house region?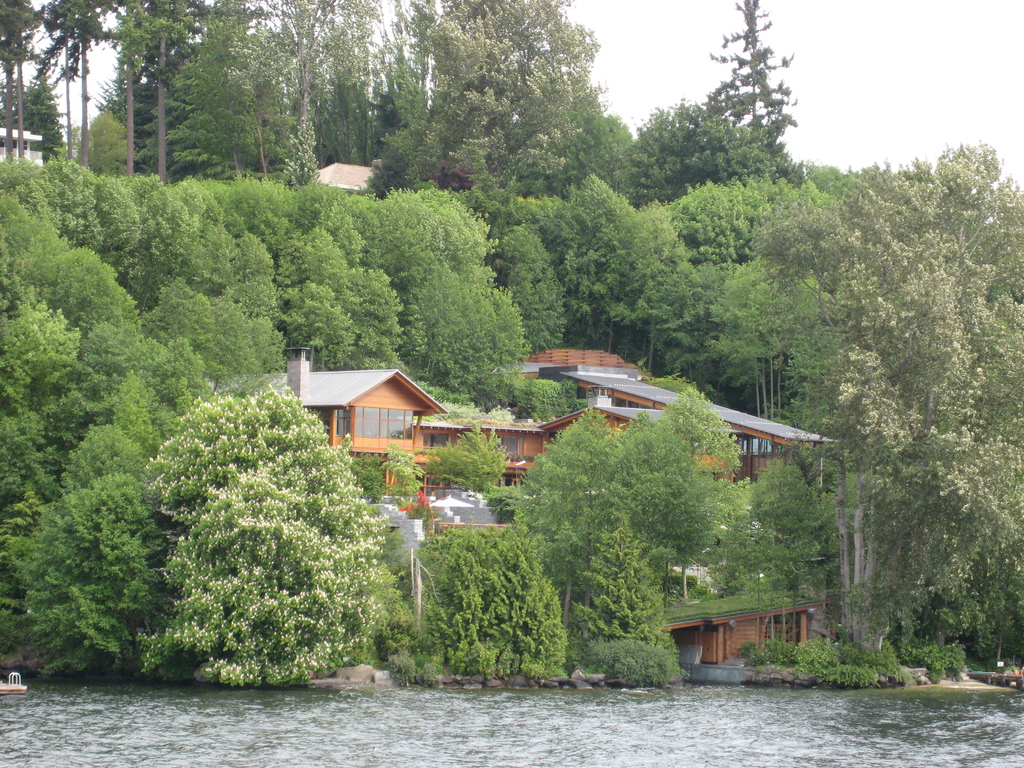
[left=243, top=360, right=828, bottom=581]
